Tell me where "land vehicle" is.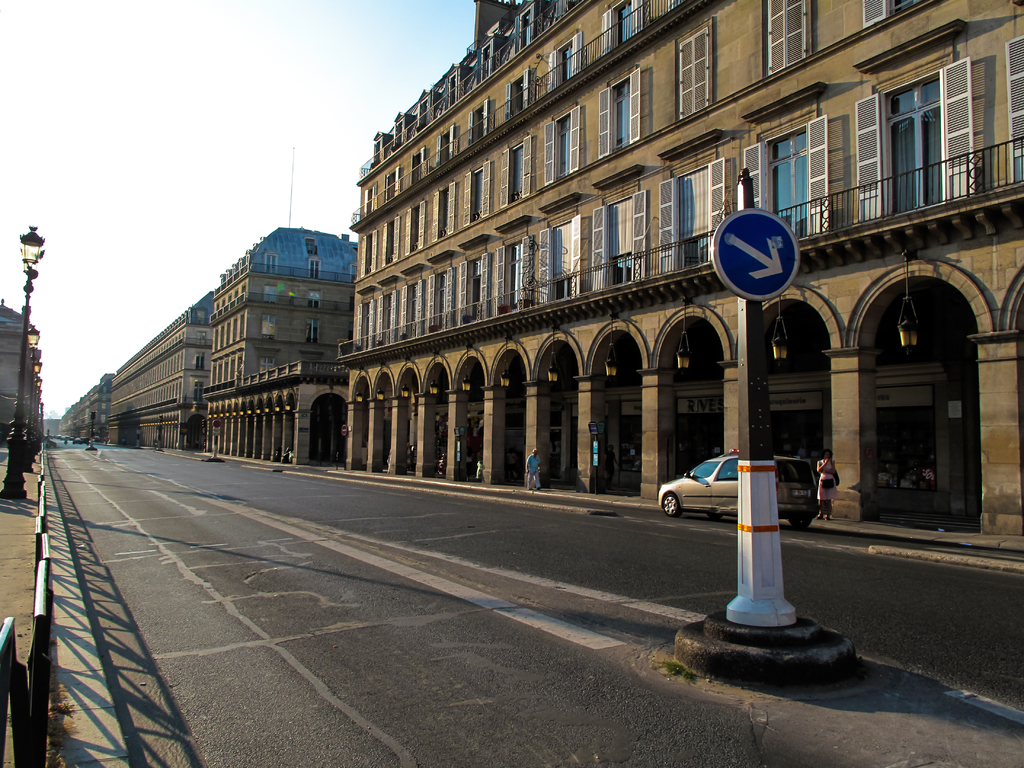
"land vehicle" is at region(655, 450, 820, 531).
